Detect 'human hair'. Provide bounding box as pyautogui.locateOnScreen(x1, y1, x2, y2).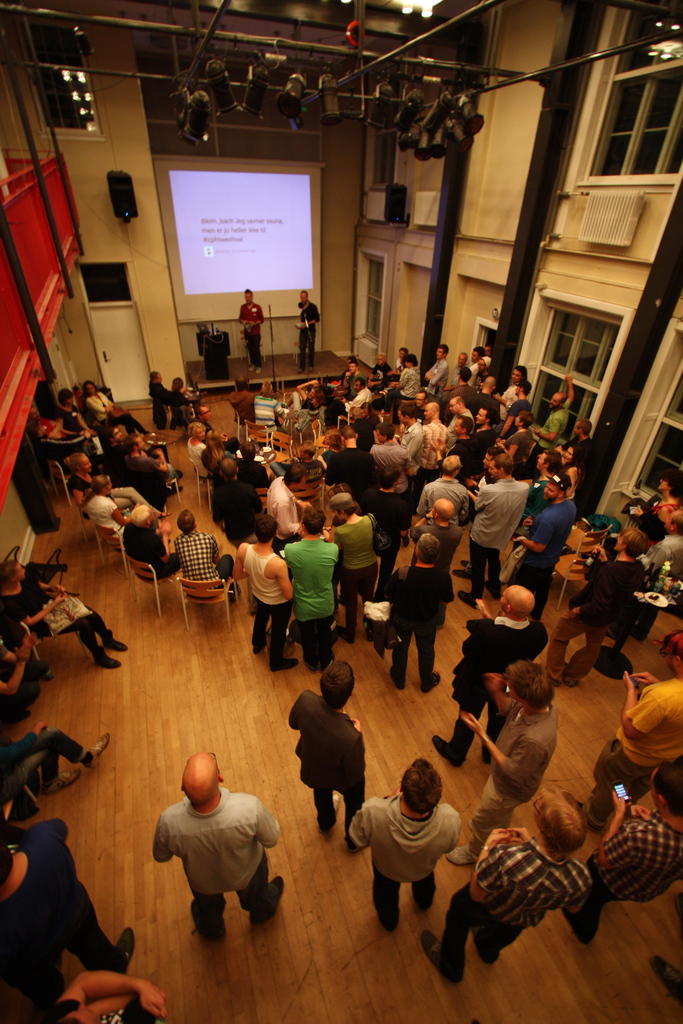
pyautogui.locateOnScreen(504, 659, 556, 713).
